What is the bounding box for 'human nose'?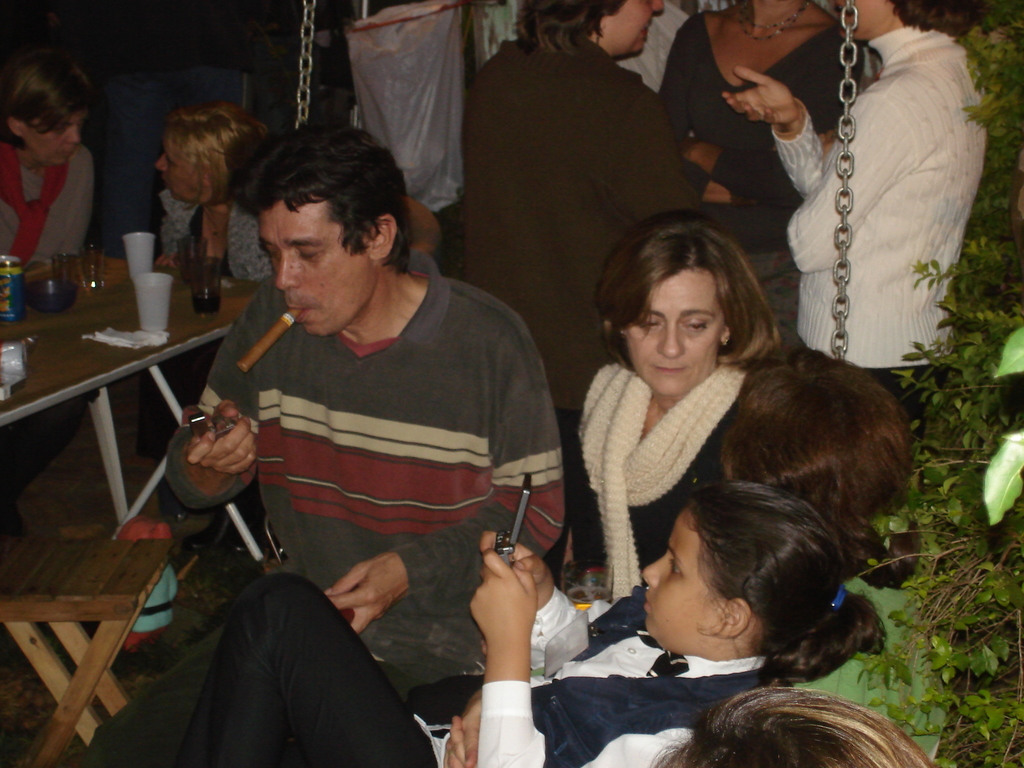
Rect(648, 3, 662, 12).
